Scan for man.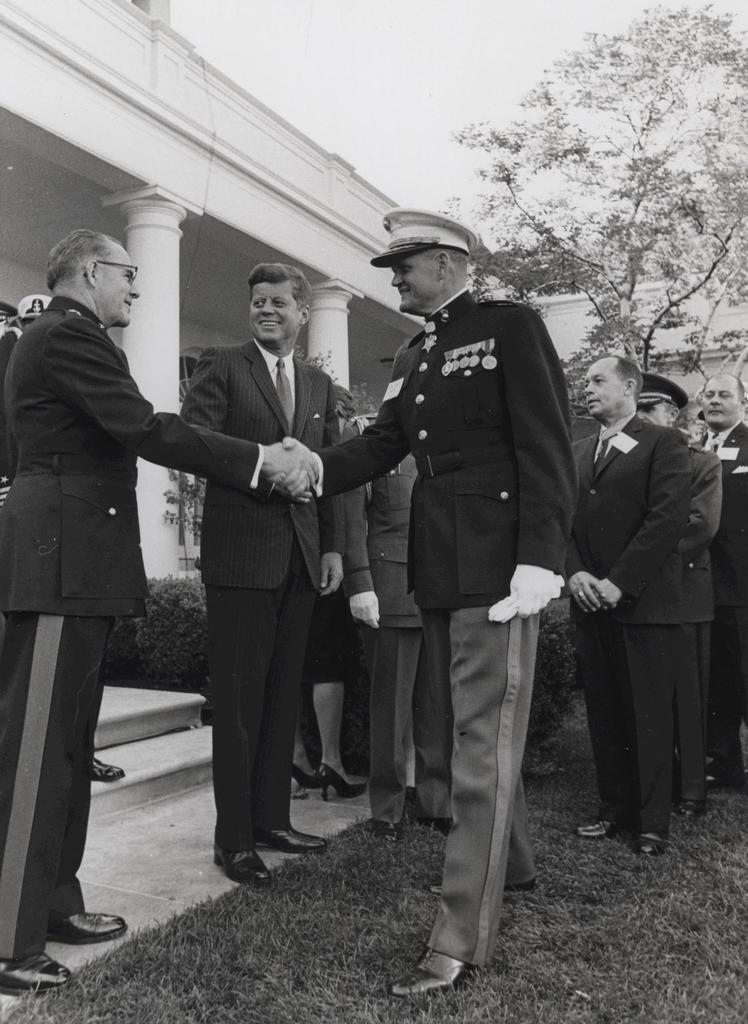
Scan result: (left=179, top=262, right=354, bottom=888).
